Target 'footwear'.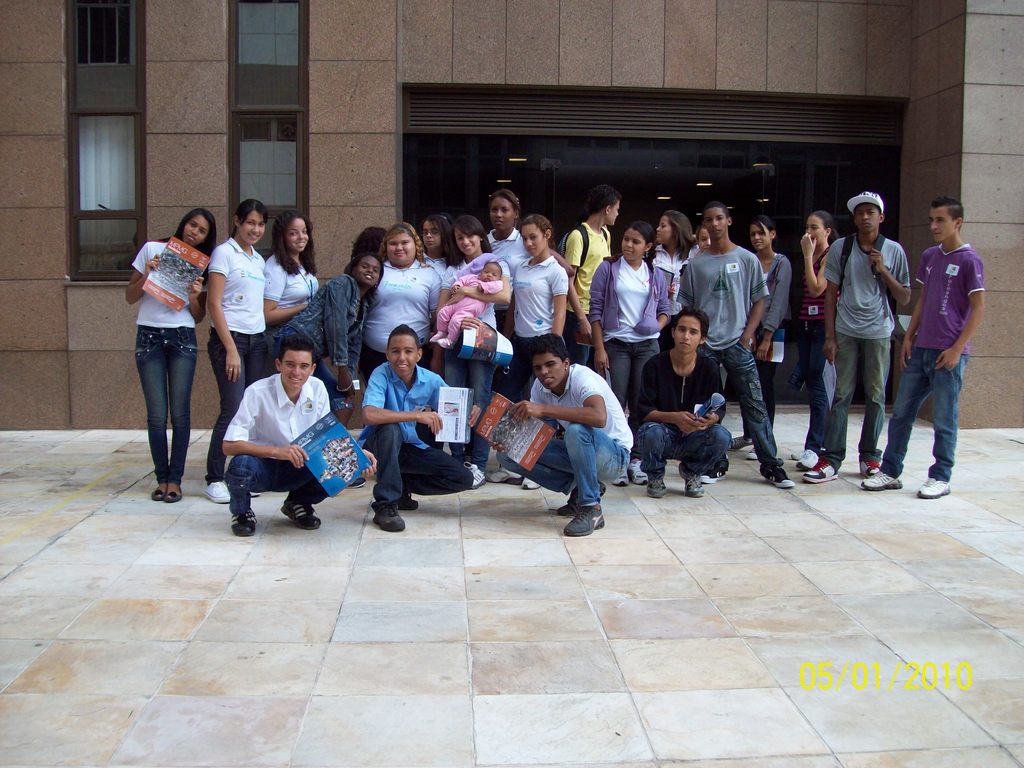
Target region: x1=153, y1=485, x2=165, y2=500.
